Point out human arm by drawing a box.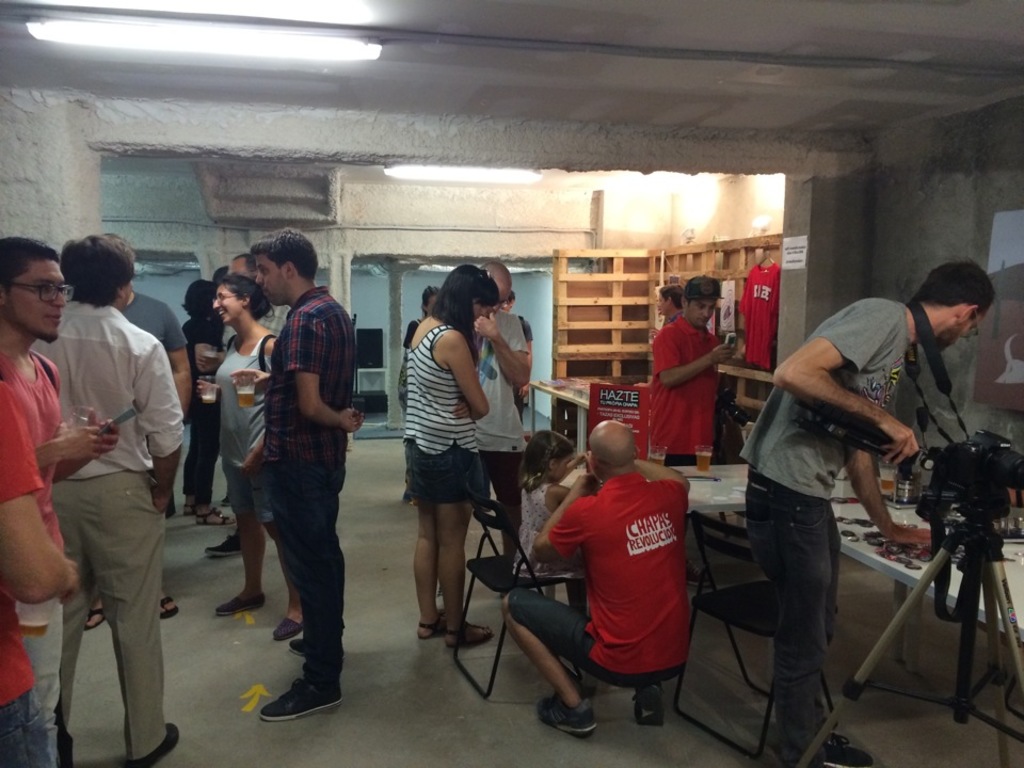
{"left": 131, "top": 341, "right": 187, "bottom": 513}.
